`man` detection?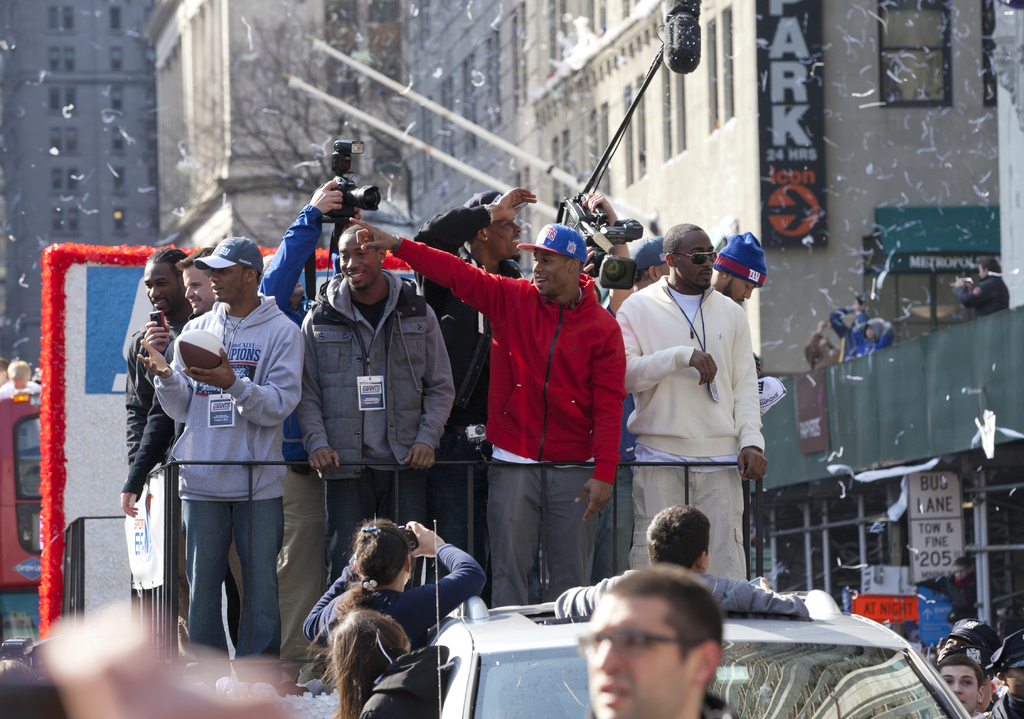
box(301, 510, 481, 681)
